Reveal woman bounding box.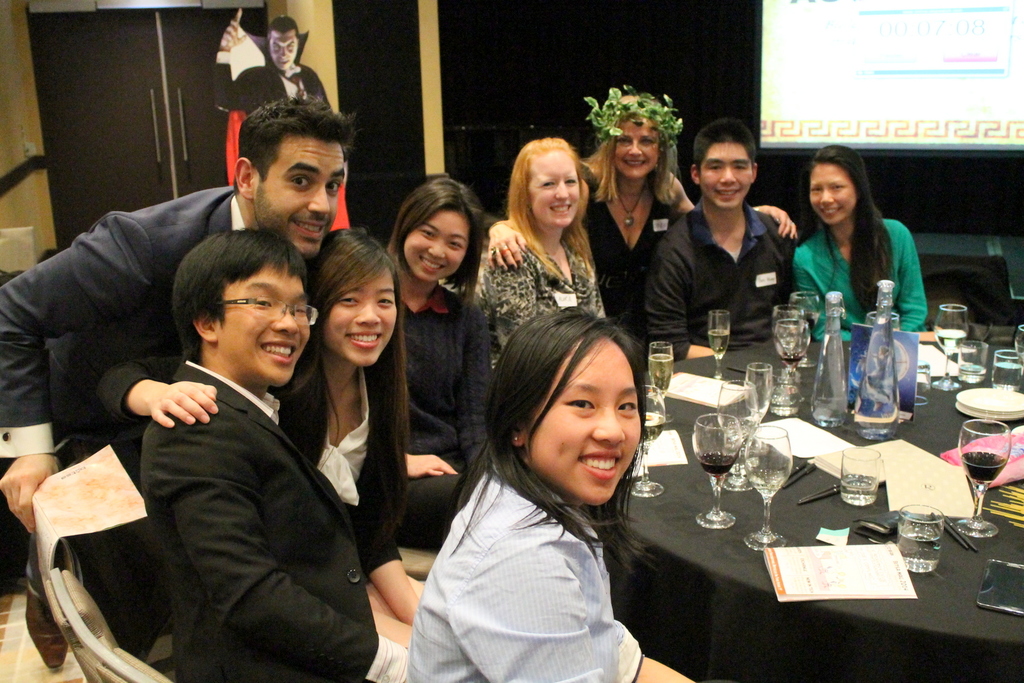
Revealed: x1=364 y1=168 x2=511 y2=518.
